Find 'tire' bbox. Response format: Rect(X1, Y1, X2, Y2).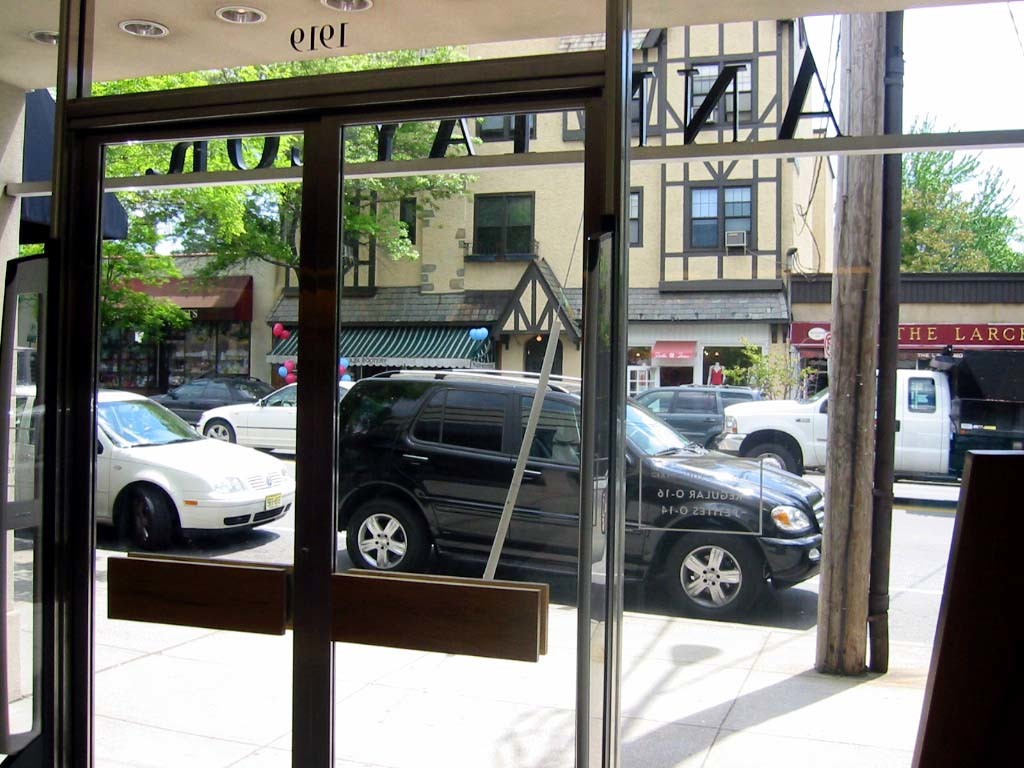
Rect(206, 421, 233, 443).
